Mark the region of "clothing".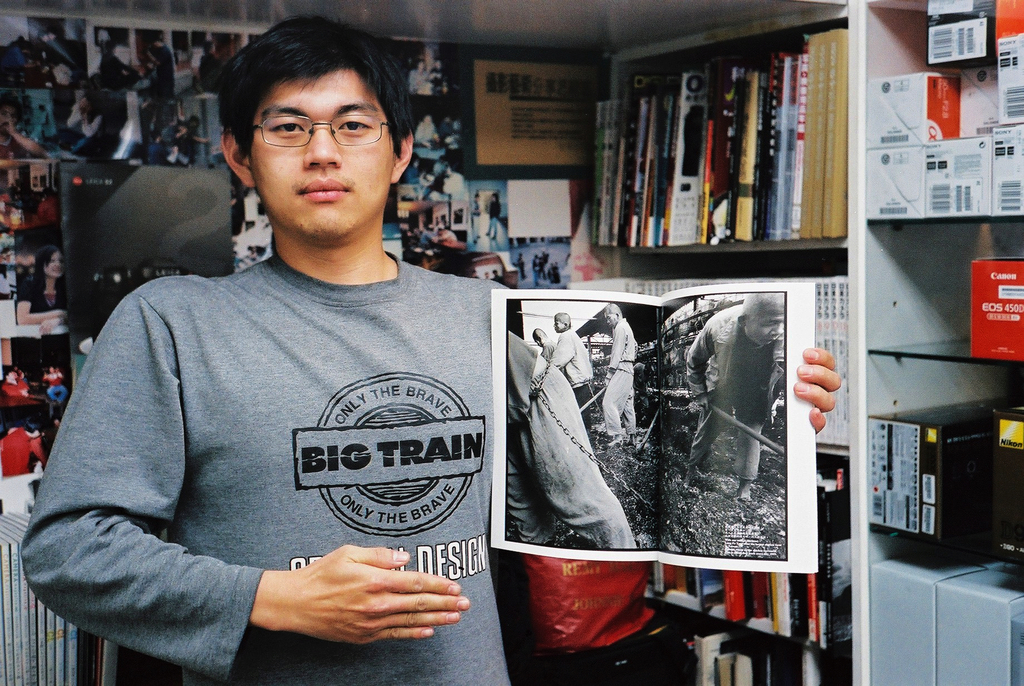
Region: box(36, 102, 107, 158).
